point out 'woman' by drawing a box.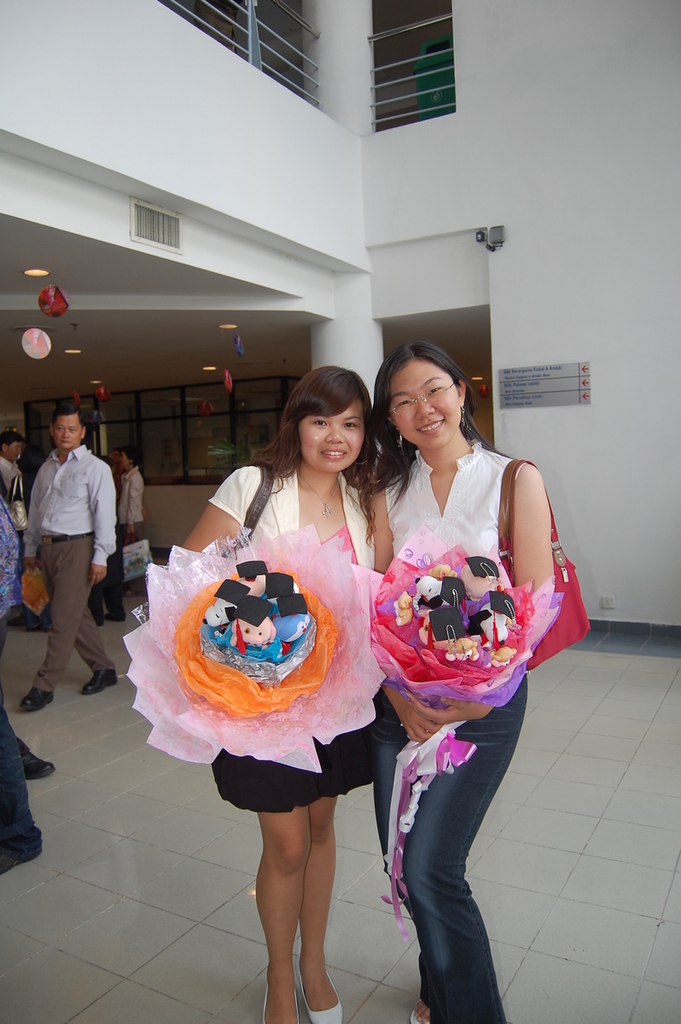
{"left": 176, "top": 365, "right": 384, "bottom": 1023}.
